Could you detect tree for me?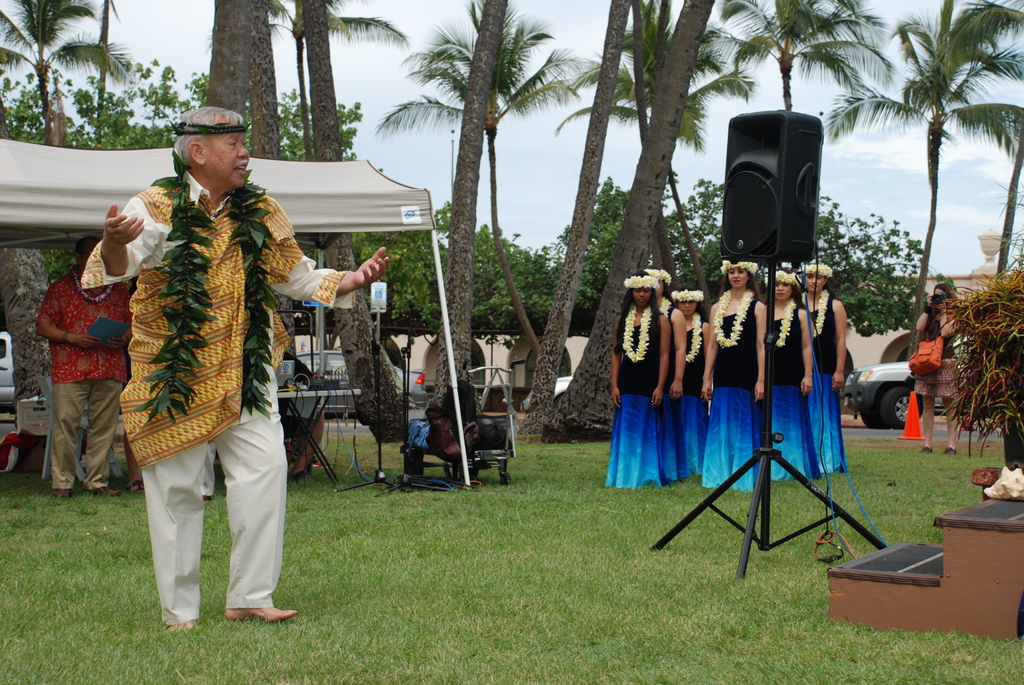
Detection result: 90:0:118:147.
